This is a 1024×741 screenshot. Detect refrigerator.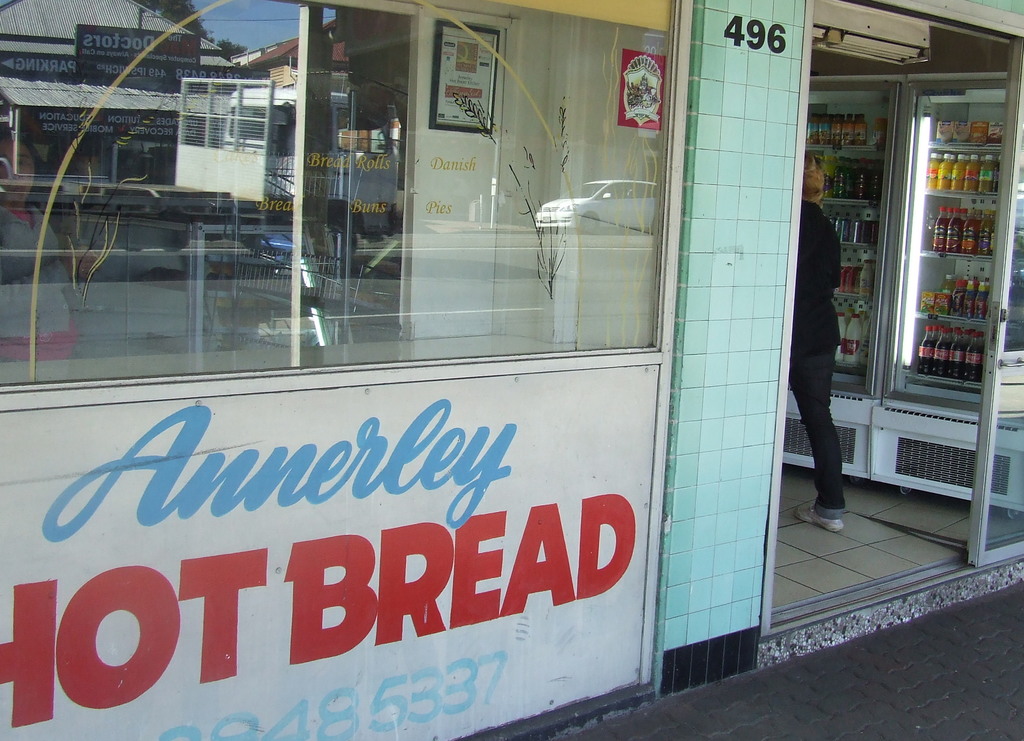
862 74 1023 520.
